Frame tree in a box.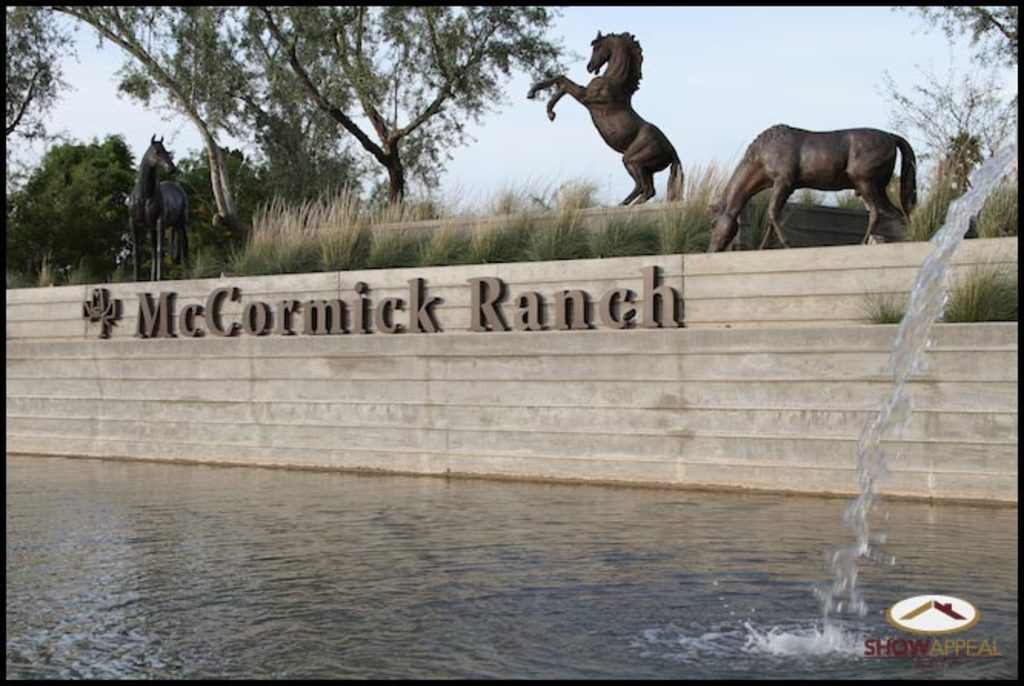
229:2:586:218.
